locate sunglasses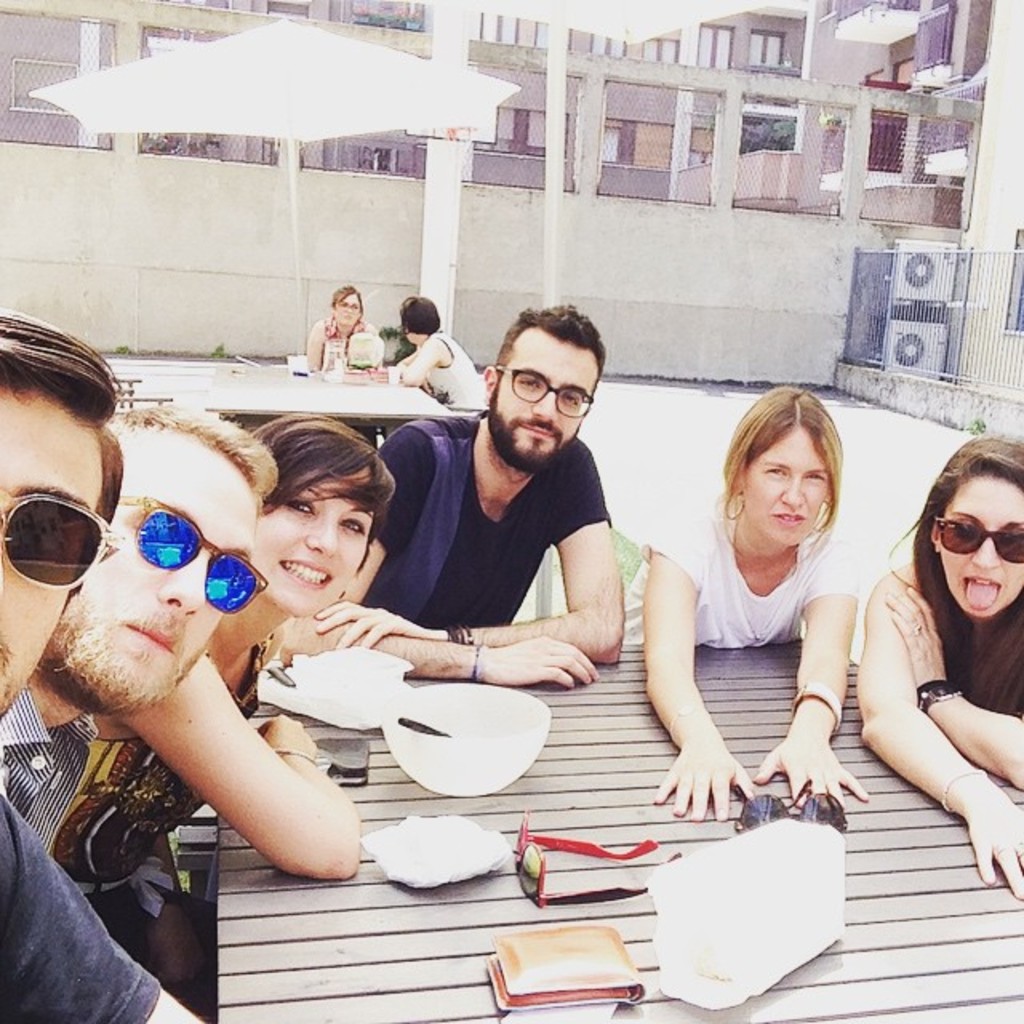
locate(0, 490, 131, 587)
